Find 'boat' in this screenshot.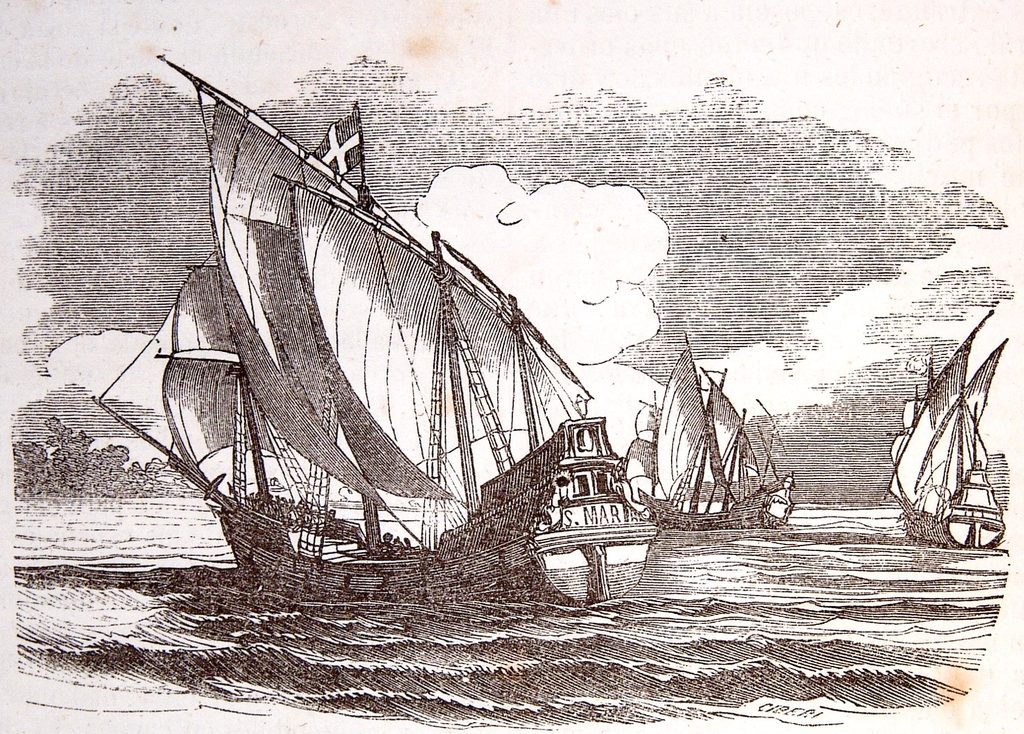
The bounding box for 'boat' is [879, 293, 1014, 553].
